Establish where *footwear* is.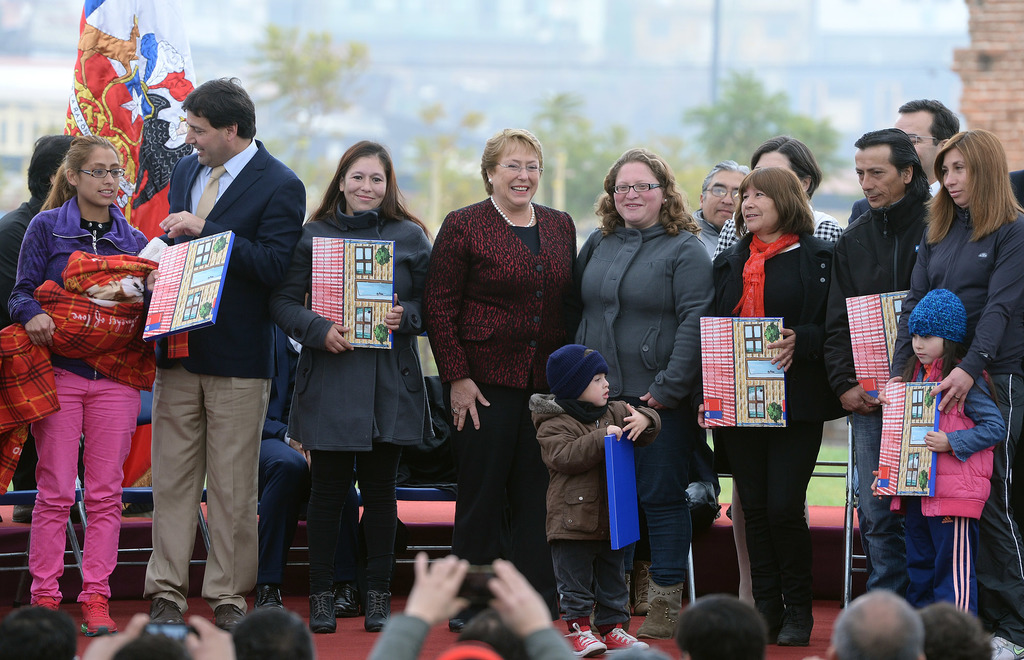
Established at 633, 565, 648, 615.
